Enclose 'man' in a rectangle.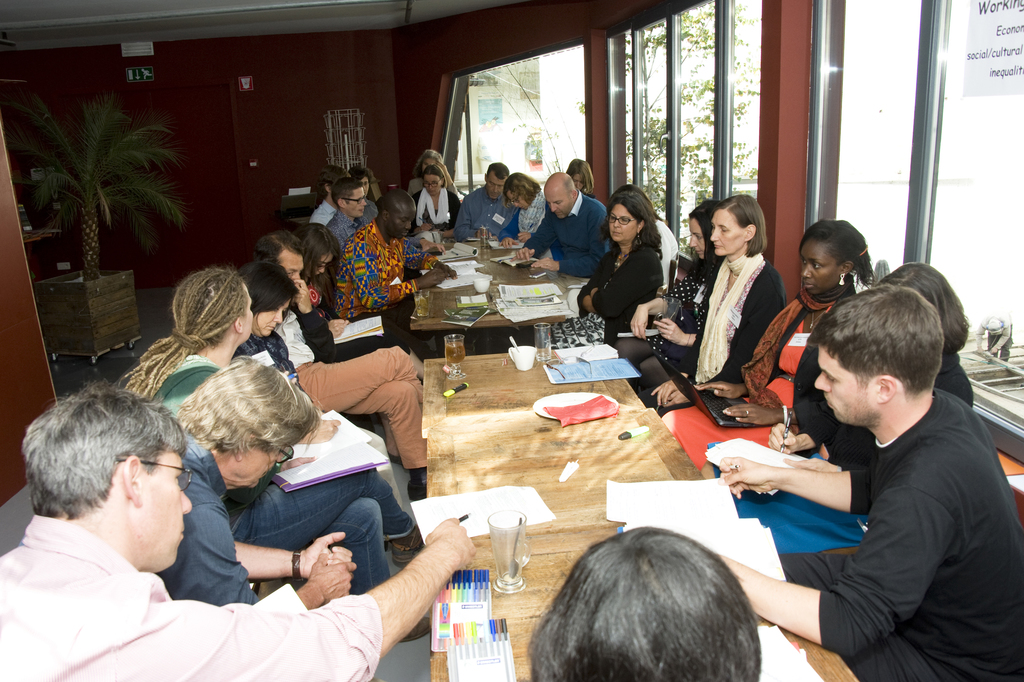
detection(316, 183, 365, 243).
